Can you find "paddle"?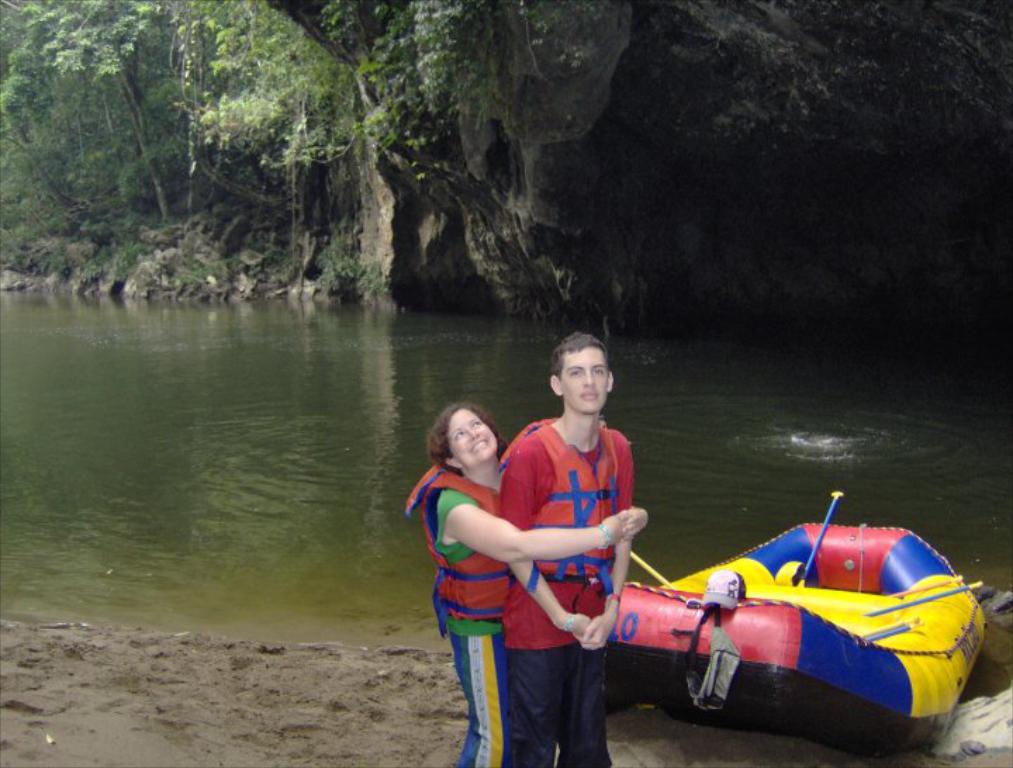
Yes, bounding box: [x1=627, y1=551, x2=674, y2=591].
